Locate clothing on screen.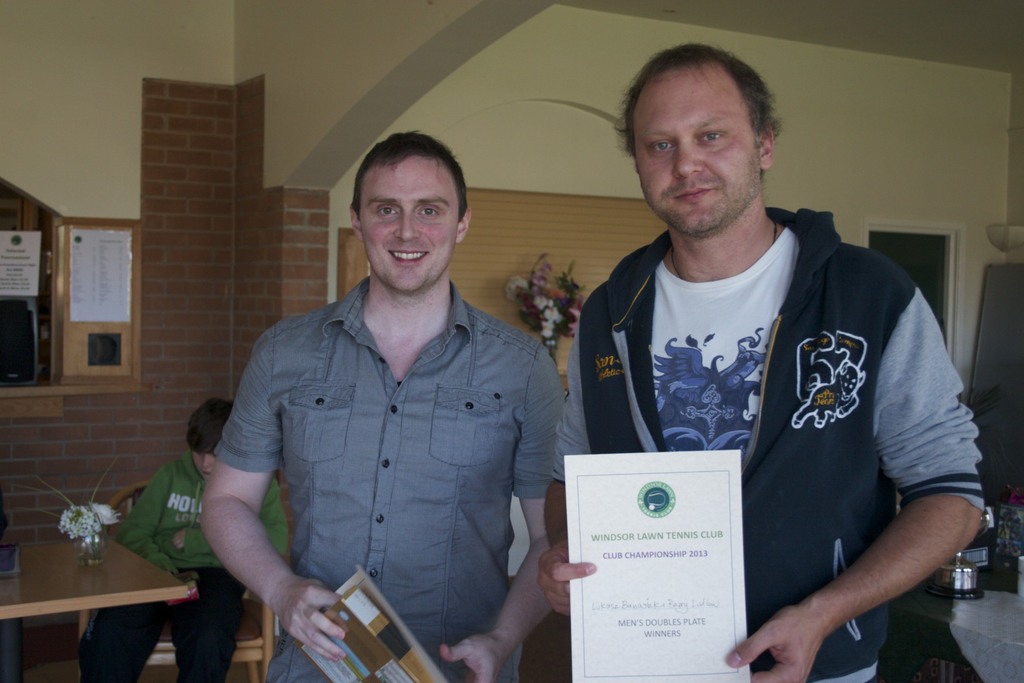
On screen at l=243, t=264, r=544, b=682.
